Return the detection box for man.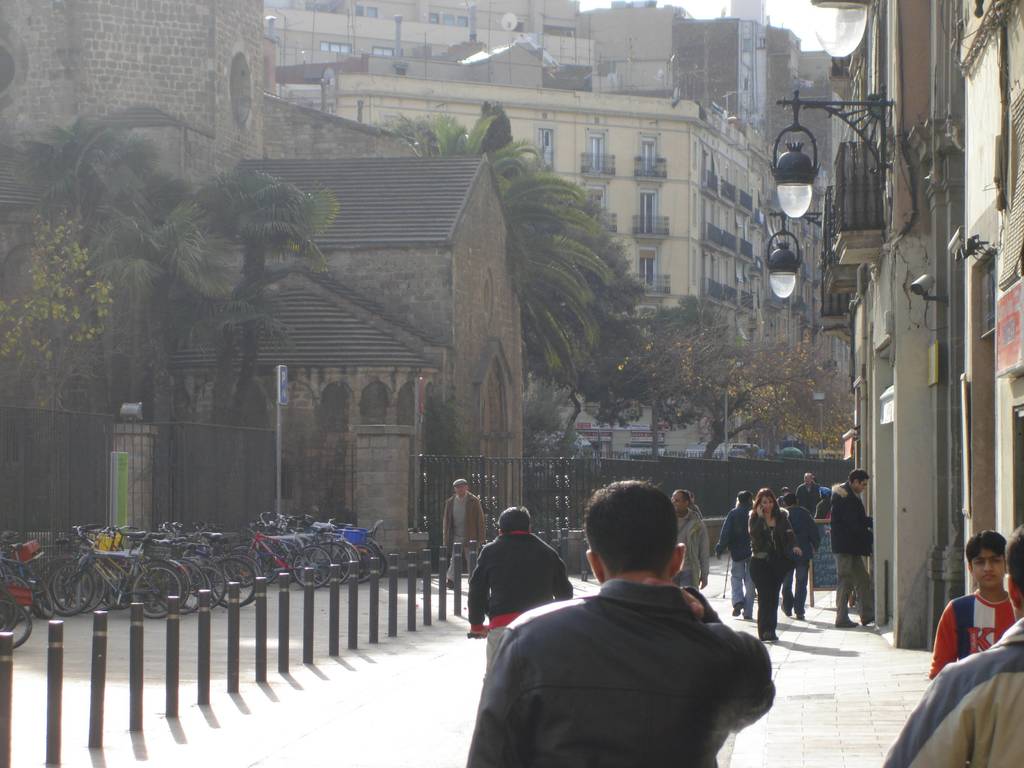
select_region(439, 476, 490, 580).
